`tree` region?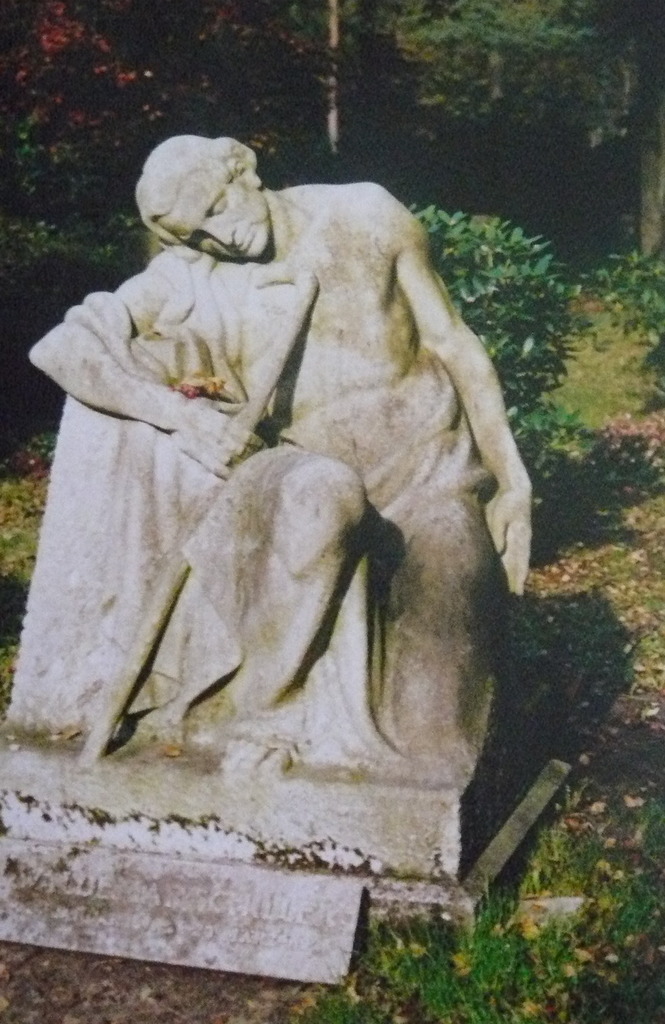
bbox(0, 0, 365, 442)
